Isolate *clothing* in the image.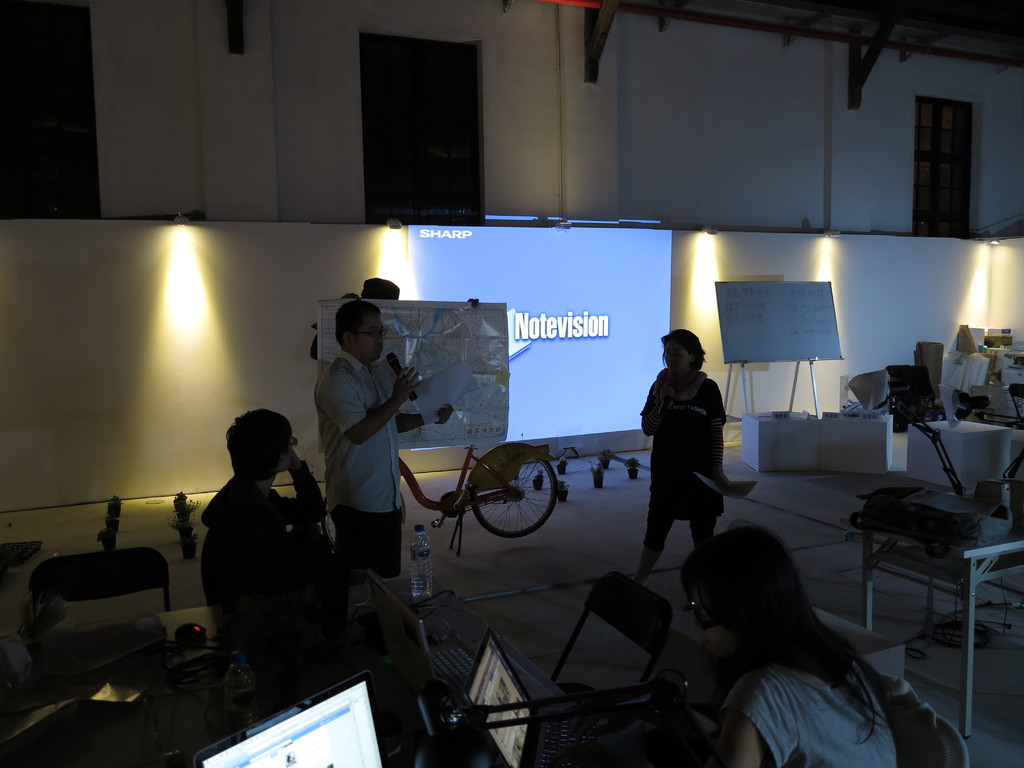
Isolated region: locate(723, 642, 995, 767).
